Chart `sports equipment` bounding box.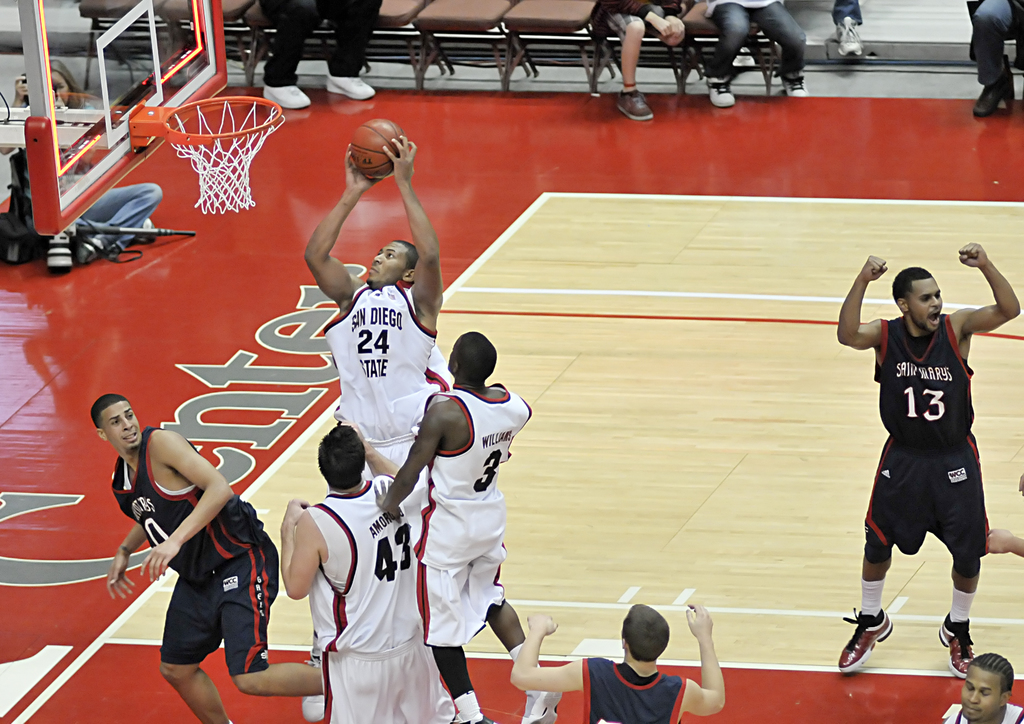
Charted: {"left": 123, "top": 93, "right": 286, "bottom": 211}.
